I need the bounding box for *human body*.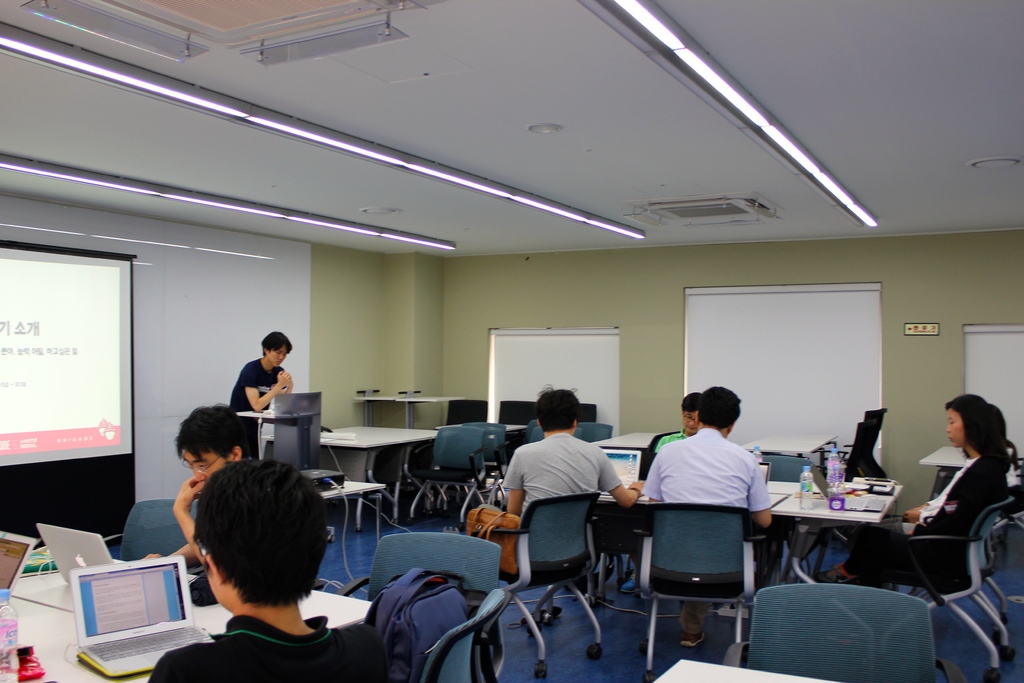
Here it is: detection(228, 331, 292, 458).
